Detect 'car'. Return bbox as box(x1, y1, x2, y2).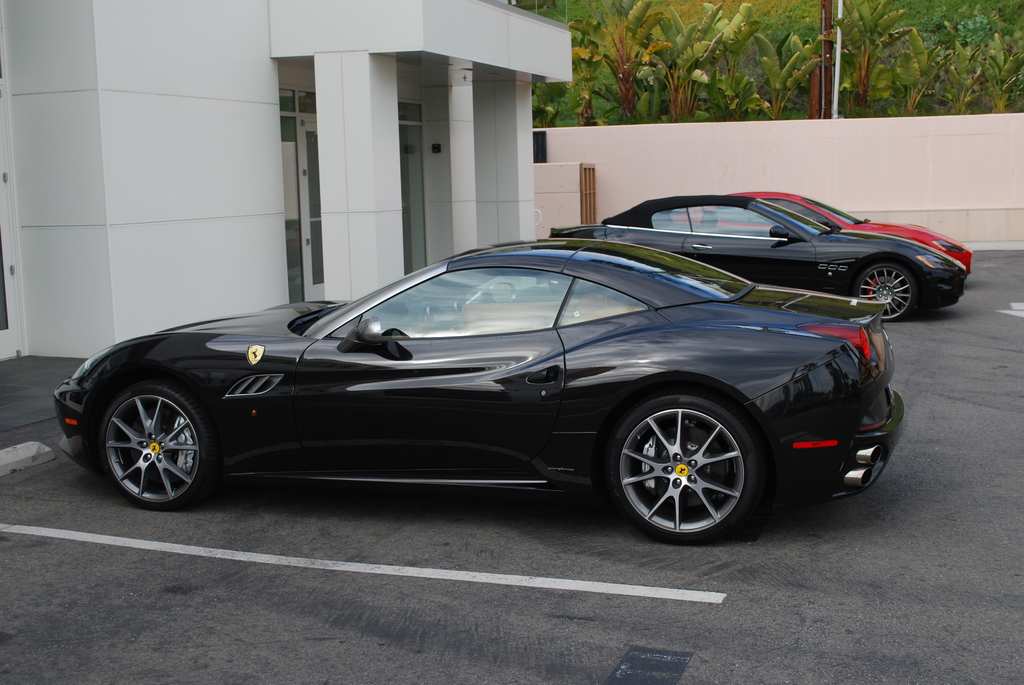
box(548, 196, 964, 322).
